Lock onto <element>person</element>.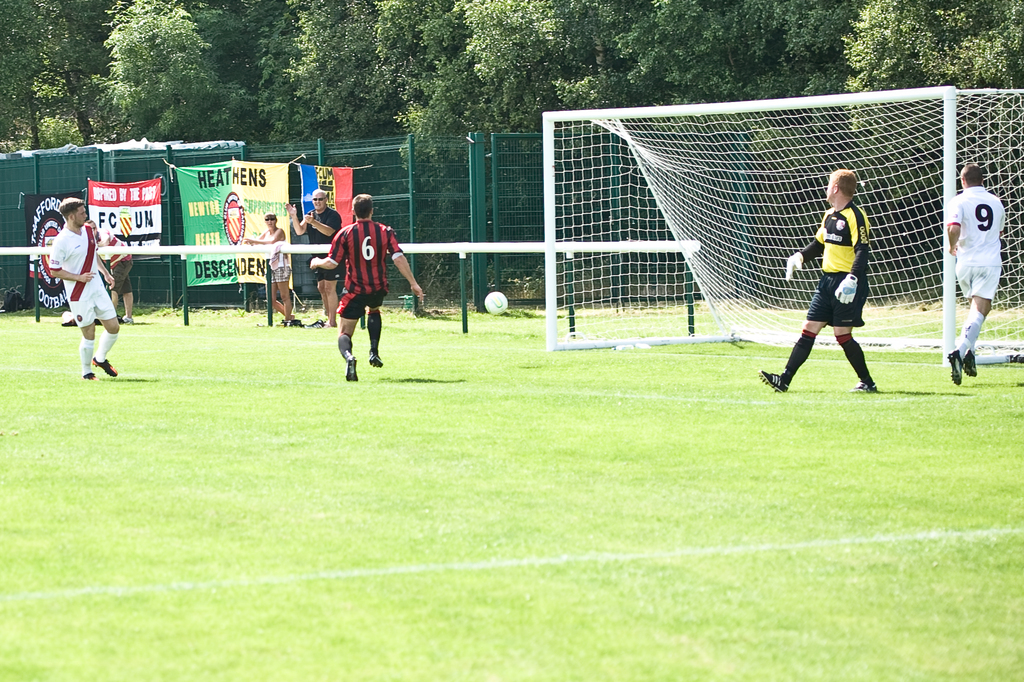
Locked: 47:198:121:378.
